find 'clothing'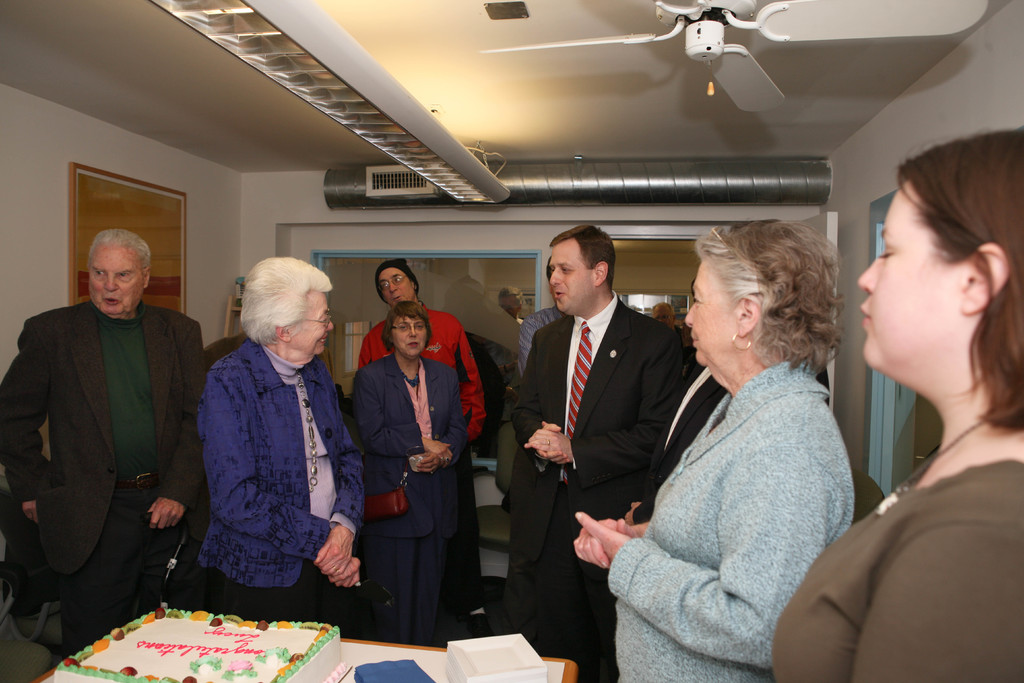
bbox(0, 296, 207, 660)
